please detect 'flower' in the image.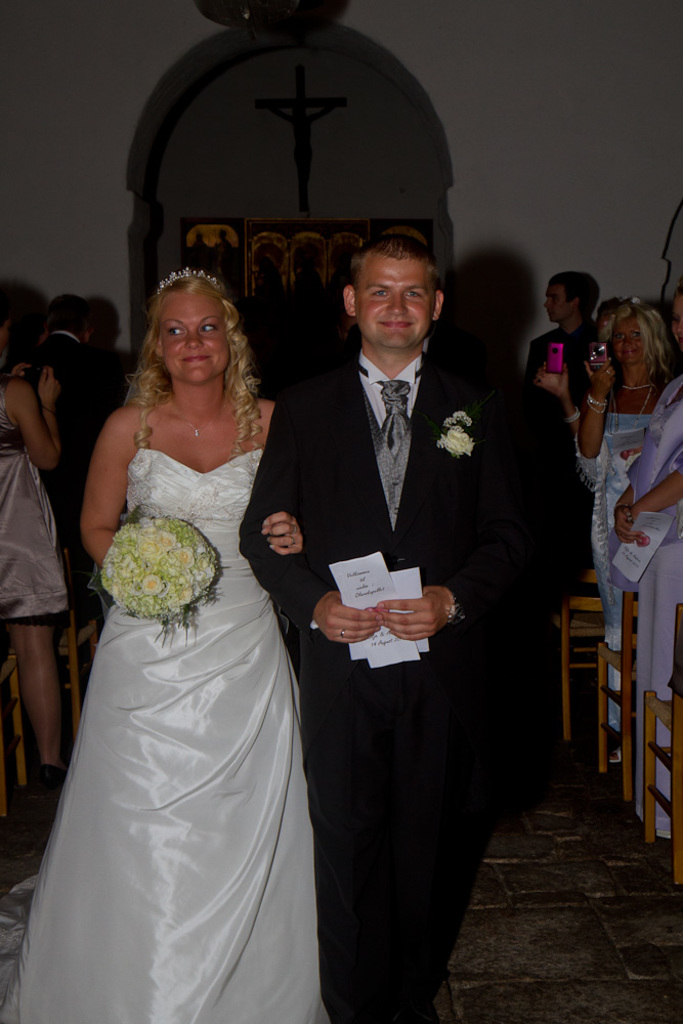
144 578 157 602.
